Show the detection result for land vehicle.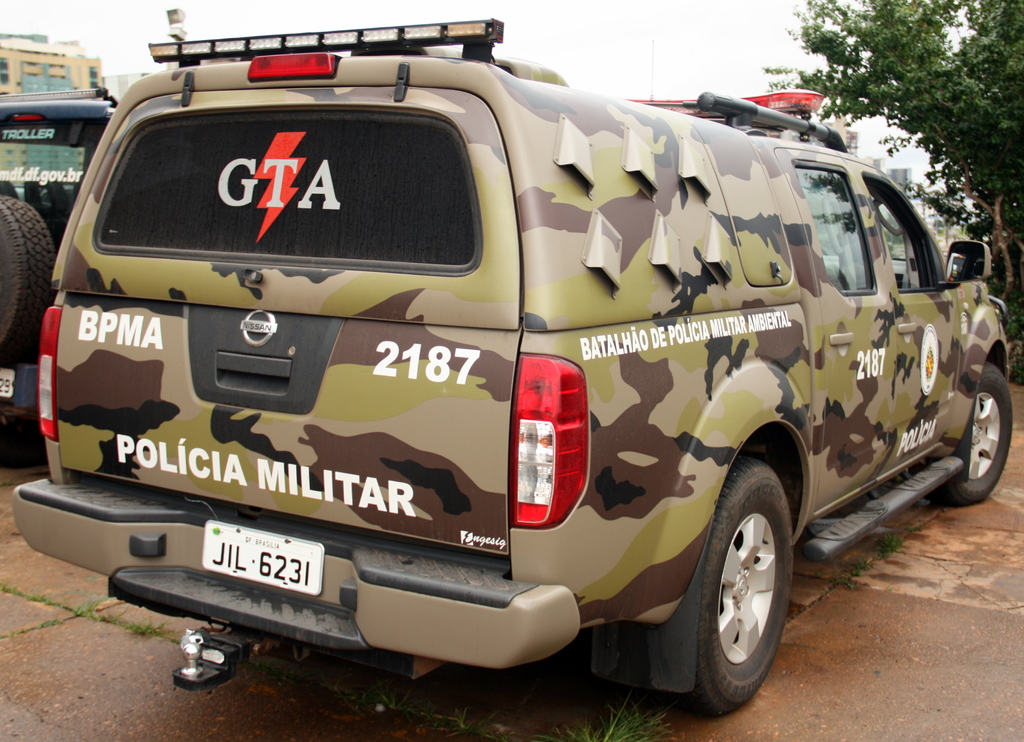
bbox=(30, 41, 978, 706).
